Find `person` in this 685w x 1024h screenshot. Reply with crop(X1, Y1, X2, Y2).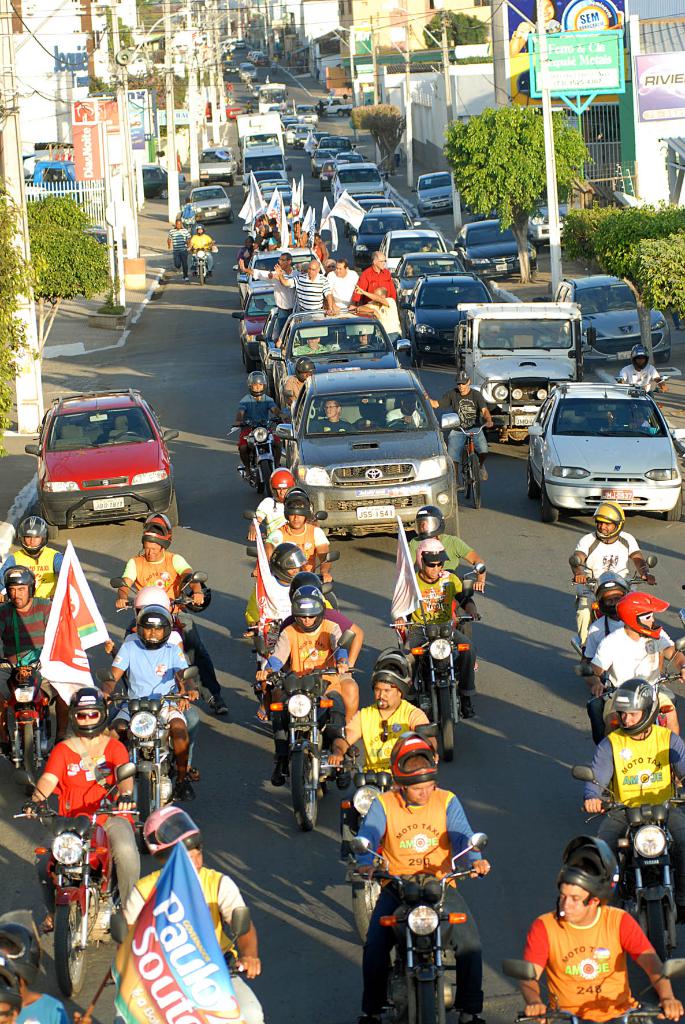
crop(399, 519, 494, 588).
